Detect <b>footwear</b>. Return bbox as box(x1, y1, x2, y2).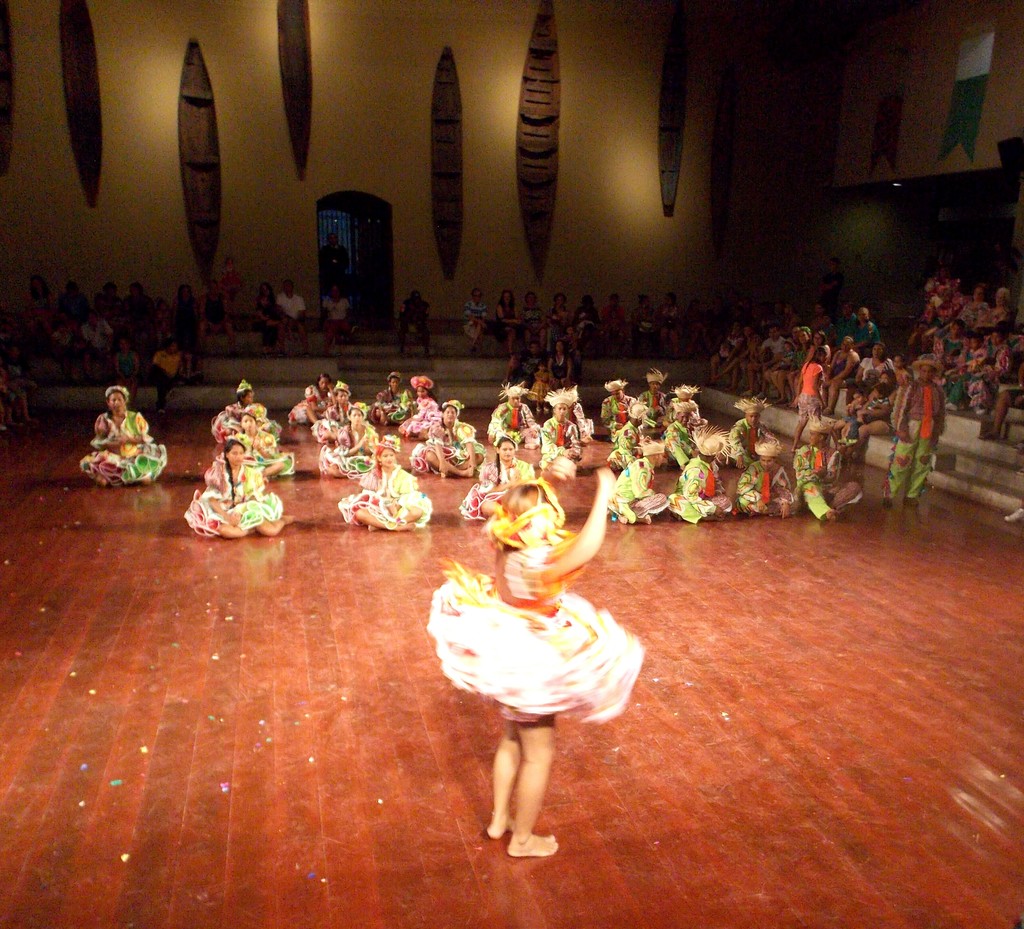
box(278, 352, 282, 354).
